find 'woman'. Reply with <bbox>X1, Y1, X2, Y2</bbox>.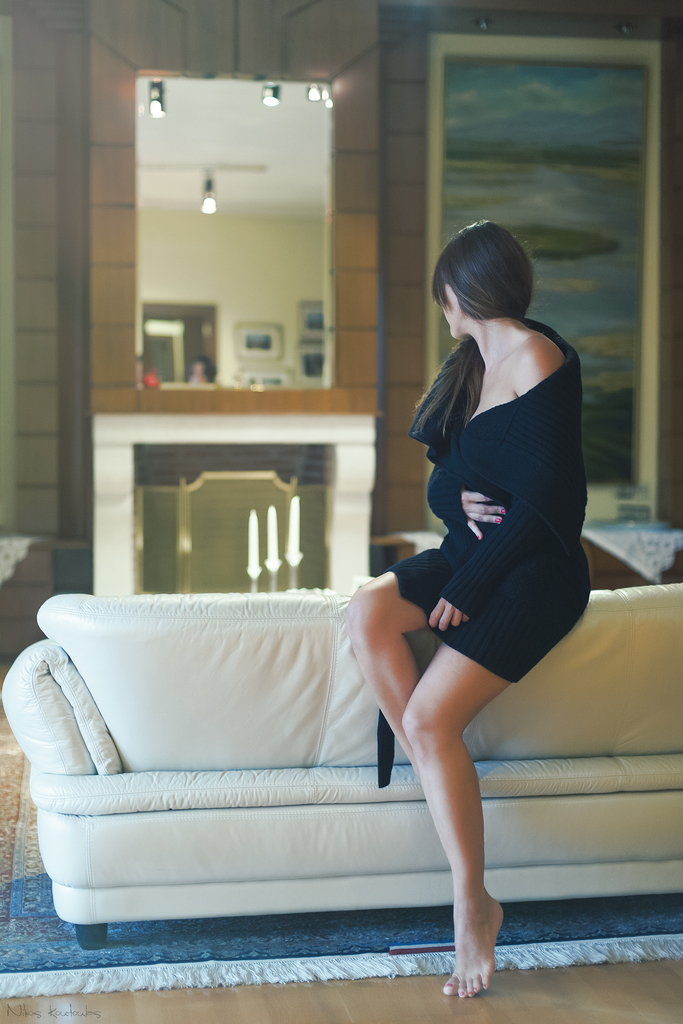
<bbox>349, 225, 607, 929</bbox>.
